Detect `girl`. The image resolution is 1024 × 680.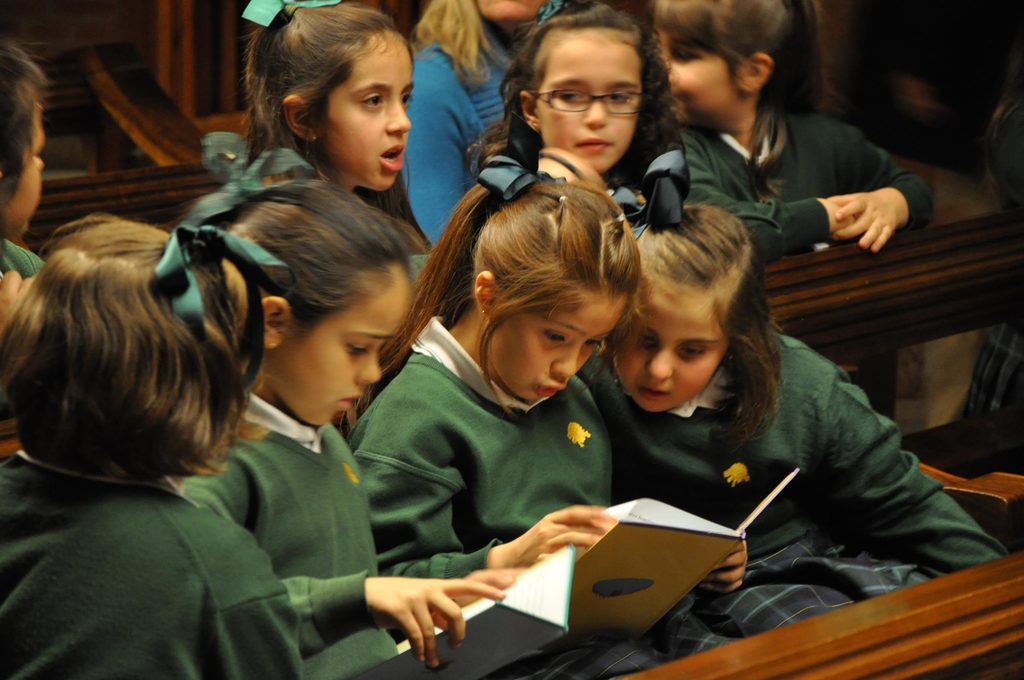
box(581, 142, 1013, 671).
